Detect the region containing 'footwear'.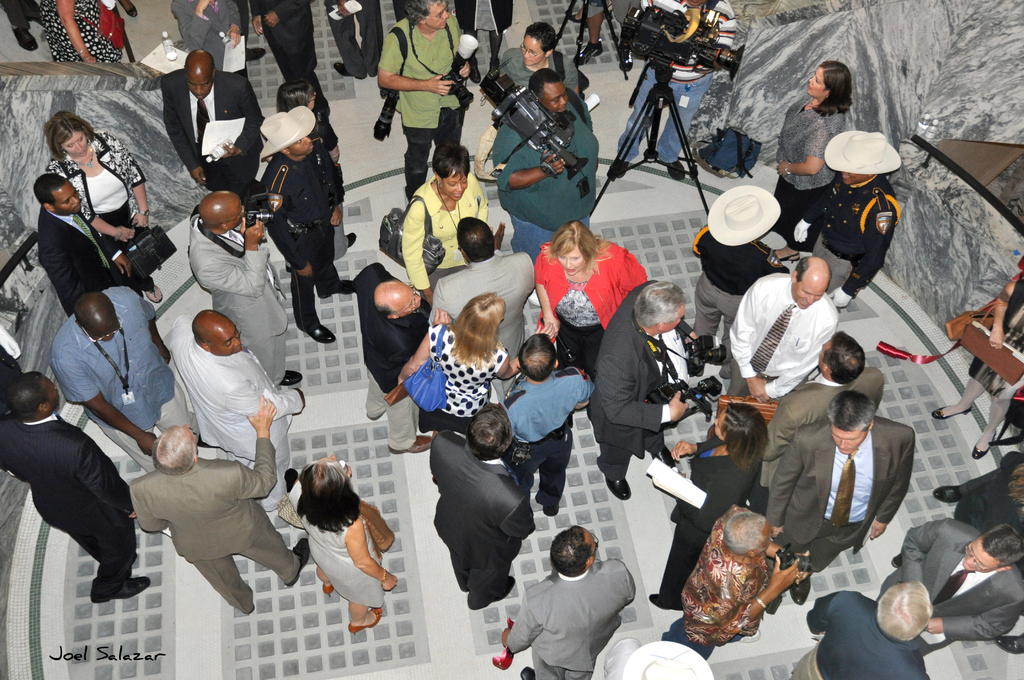
BBox(996, 631, 1023, 656).
